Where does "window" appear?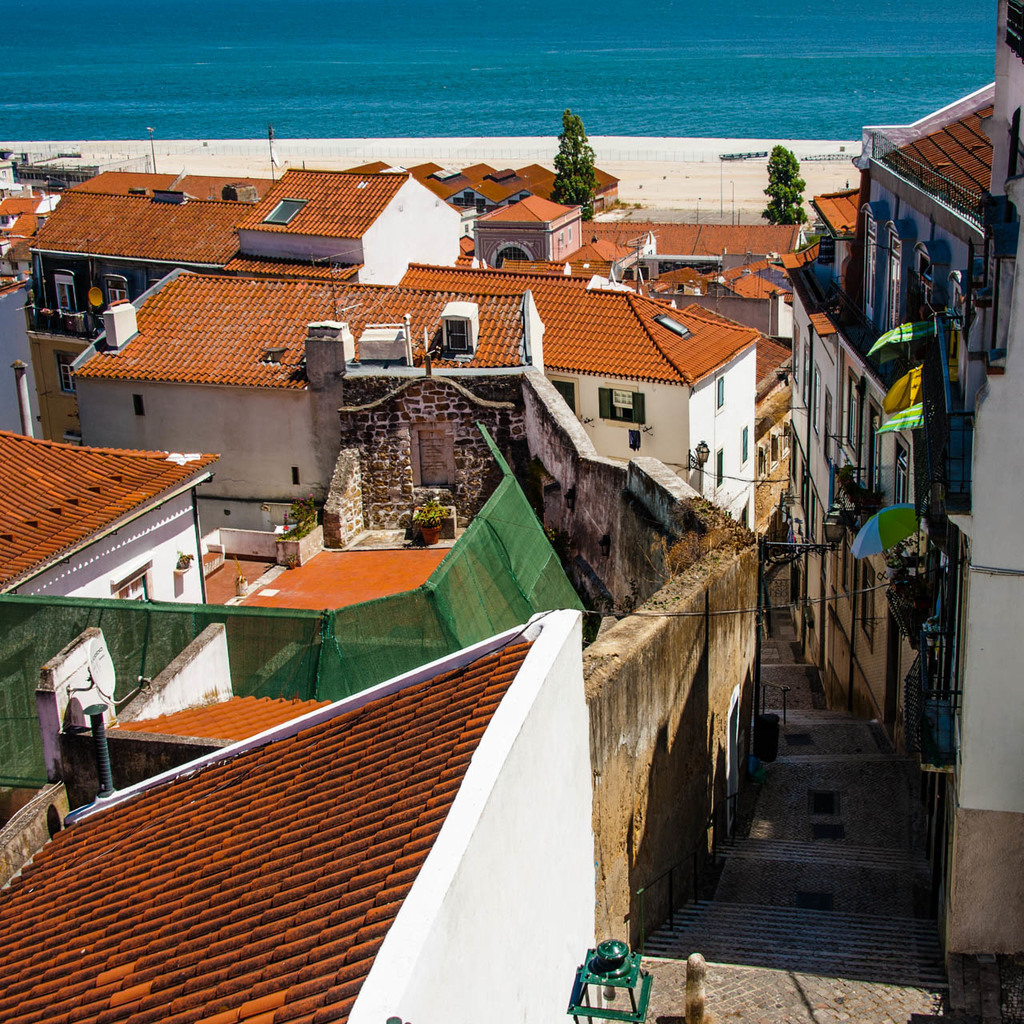
Appears at [left=793, top=322, right=803, bottom=388].
